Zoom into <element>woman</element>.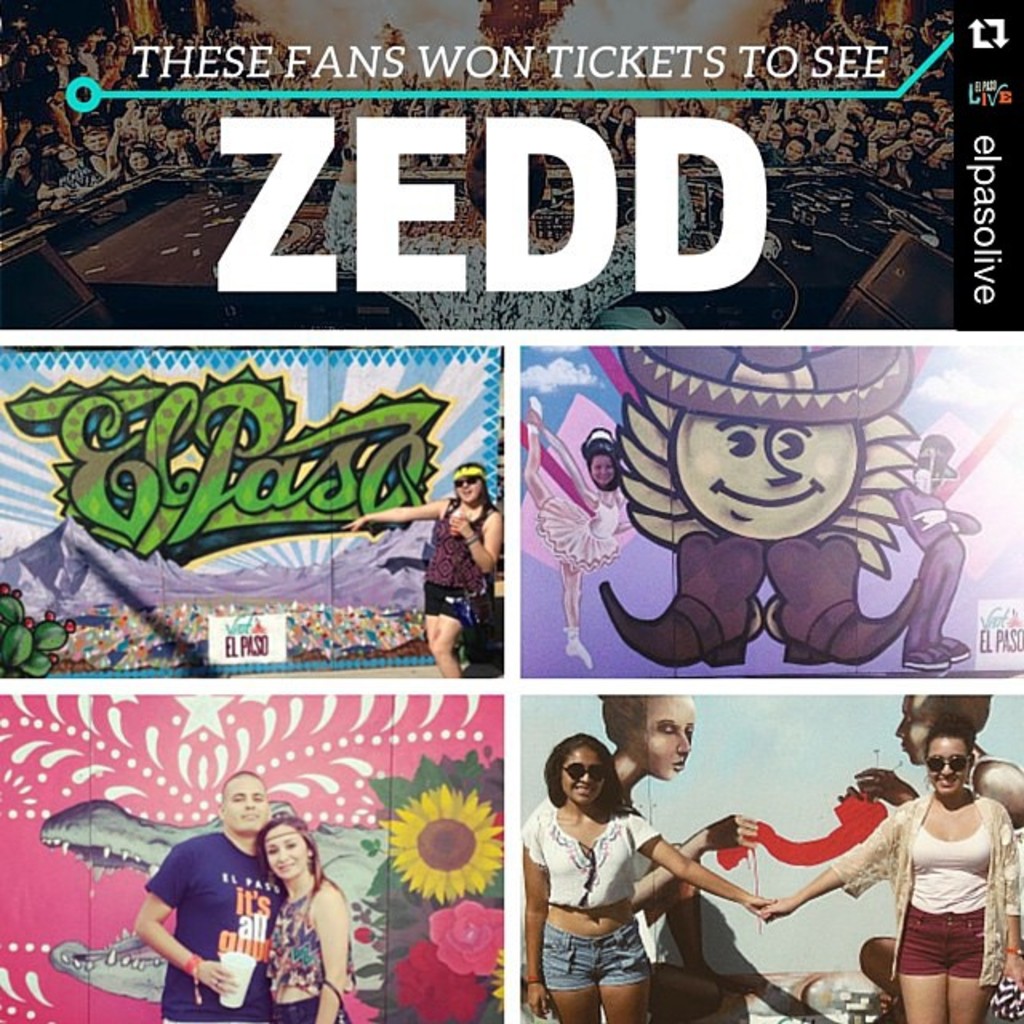
Zoom target: l=234, t=819, r=355, b=1018.
